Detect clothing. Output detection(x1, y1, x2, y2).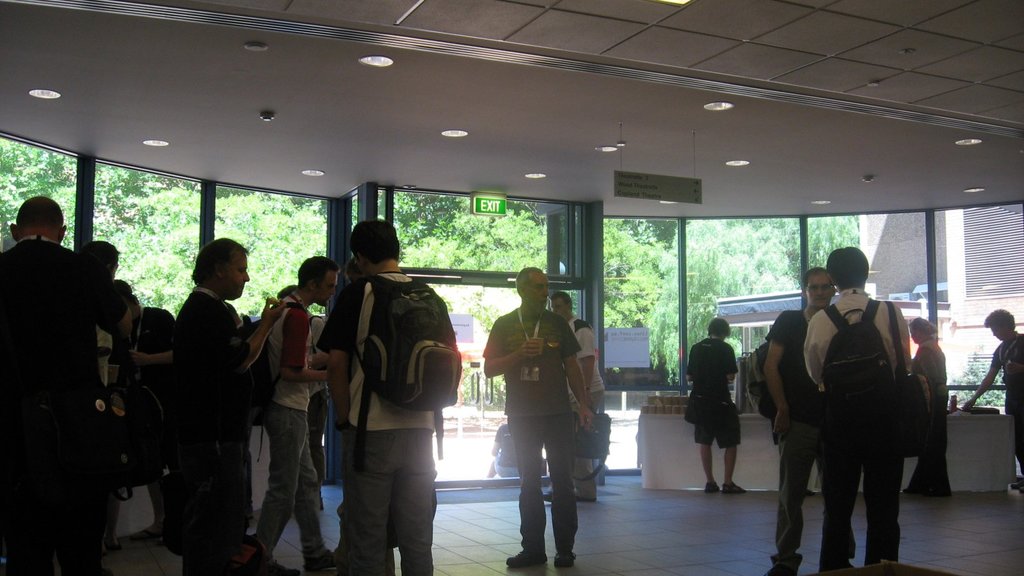
detection(165, 289, 261, 571).
